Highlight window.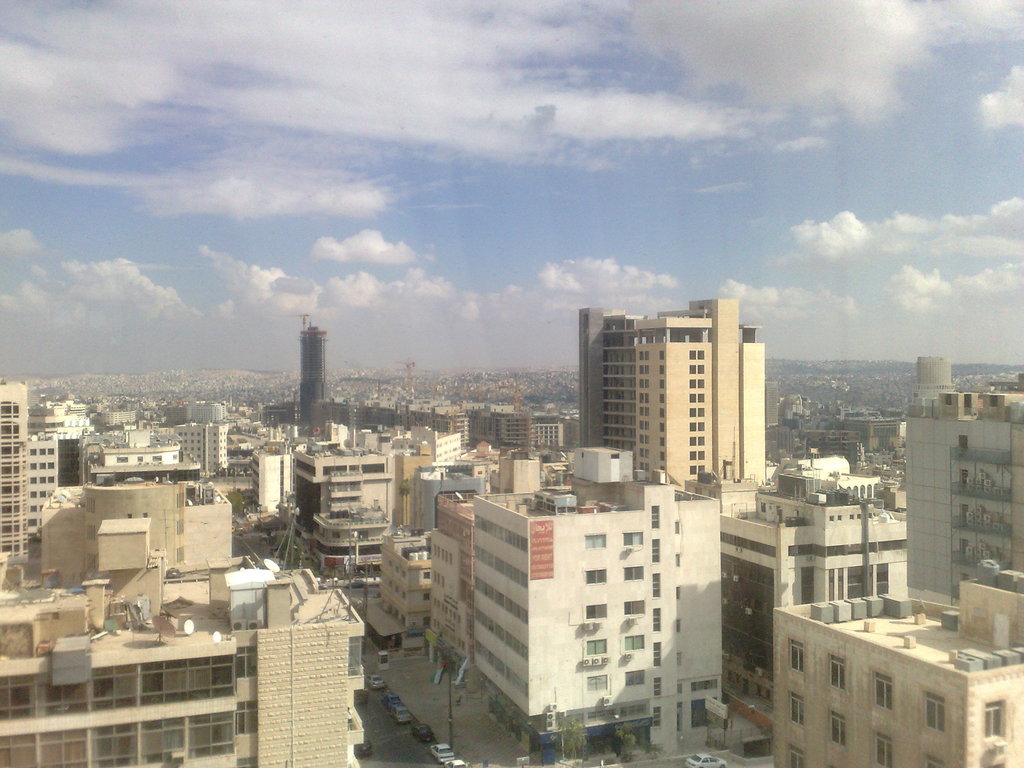
Highlighted region: 828:654:842:694.
